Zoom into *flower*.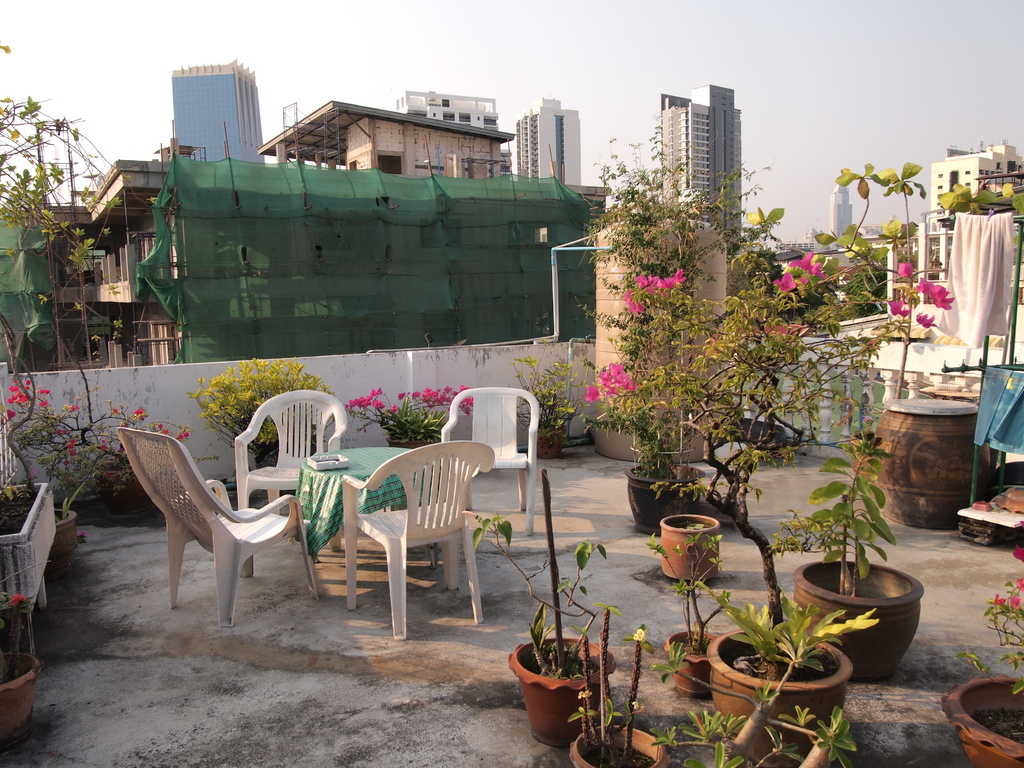
Zoom target: <region>1009, 594, 1022, 614</region>.
